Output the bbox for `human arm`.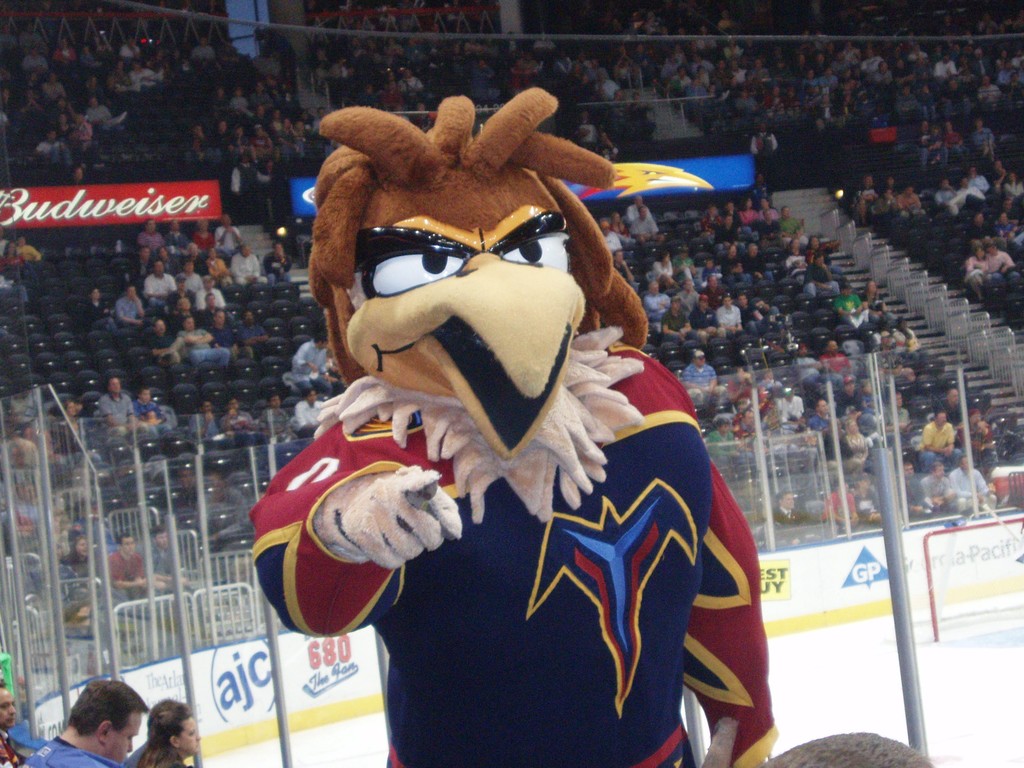
detection(716, 307, 733, 330).
